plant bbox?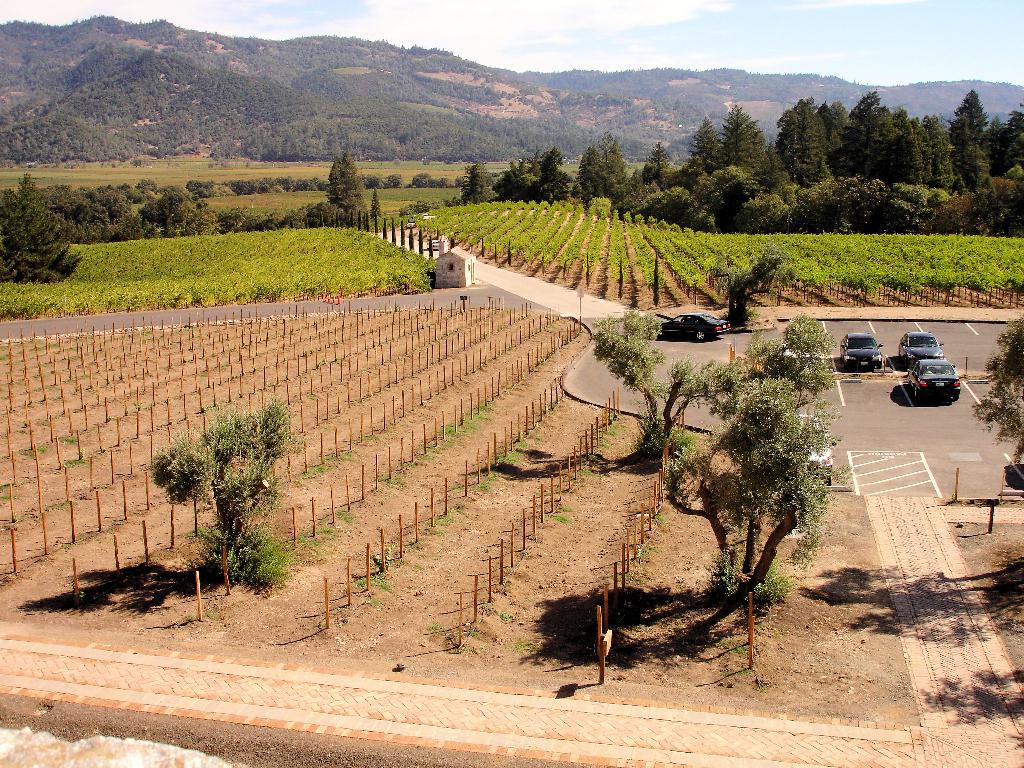
bbox(0, 479, 6, 499)
